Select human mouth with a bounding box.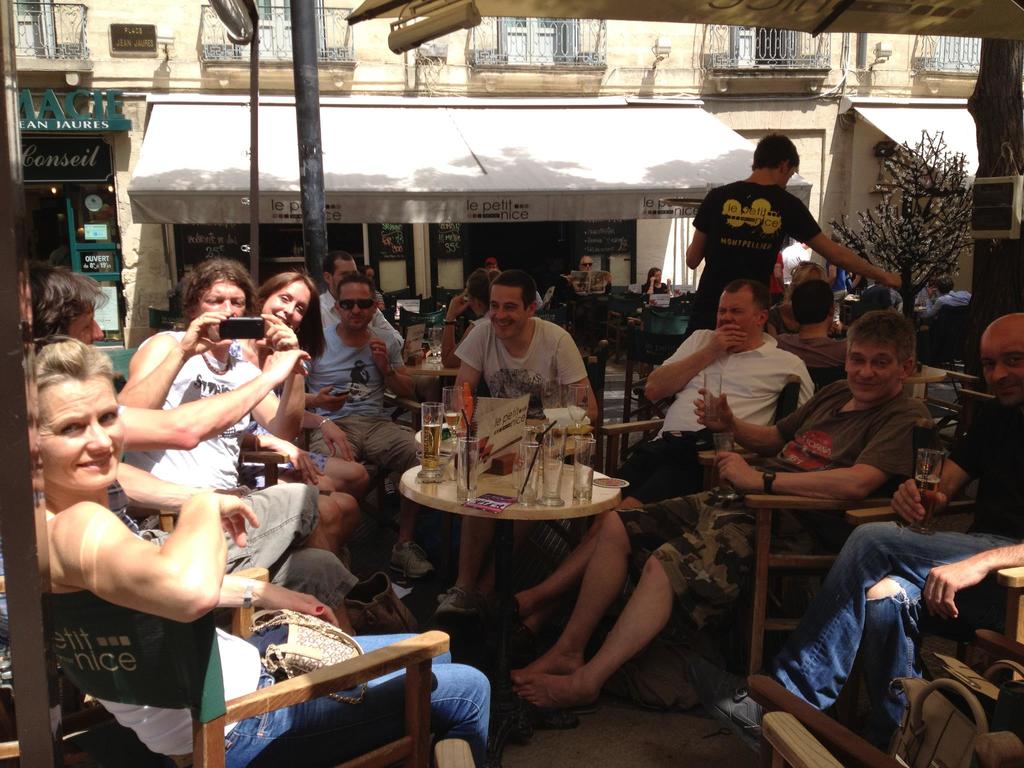
pyautogui.locateOnScreen(76, 452, 116, 470).
